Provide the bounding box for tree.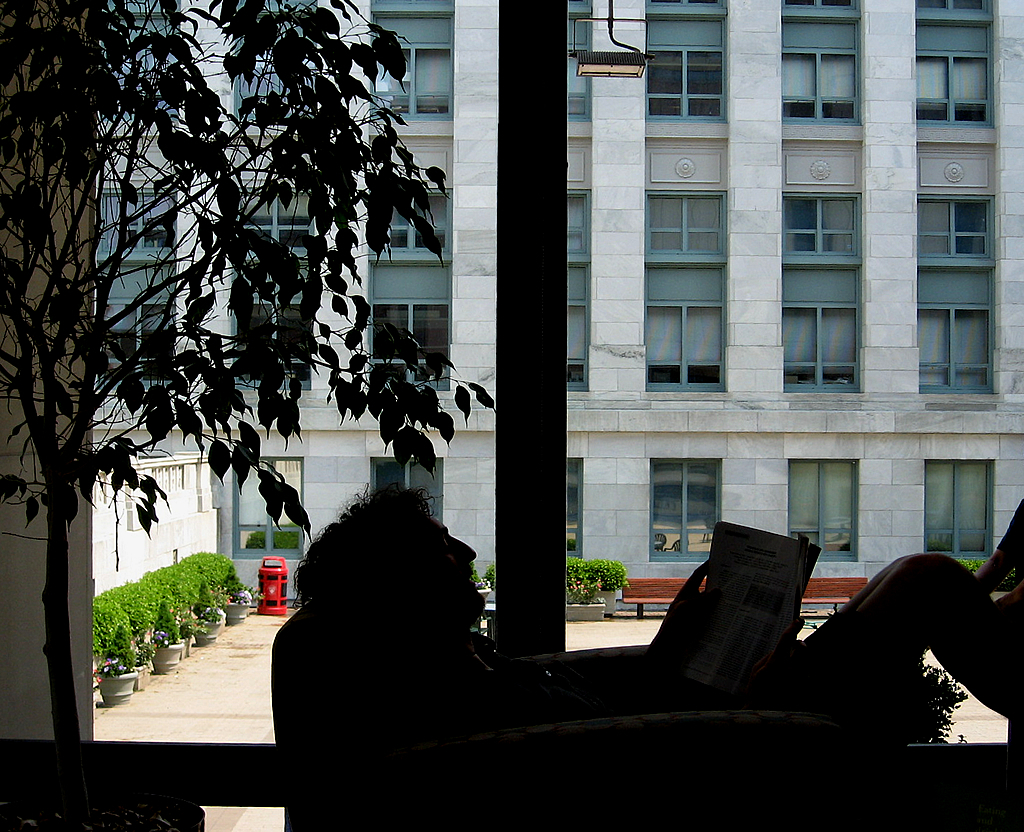
<region>0, 0, 428, 801</region>.
